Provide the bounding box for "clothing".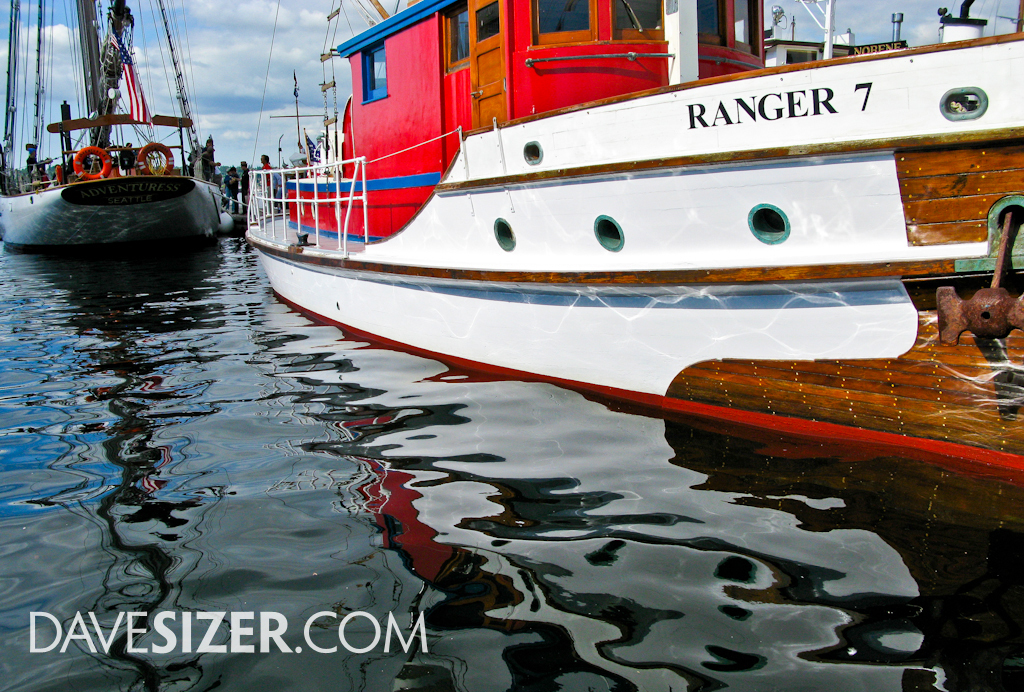
x1=229 y1=173 x2=239 y2=214.
